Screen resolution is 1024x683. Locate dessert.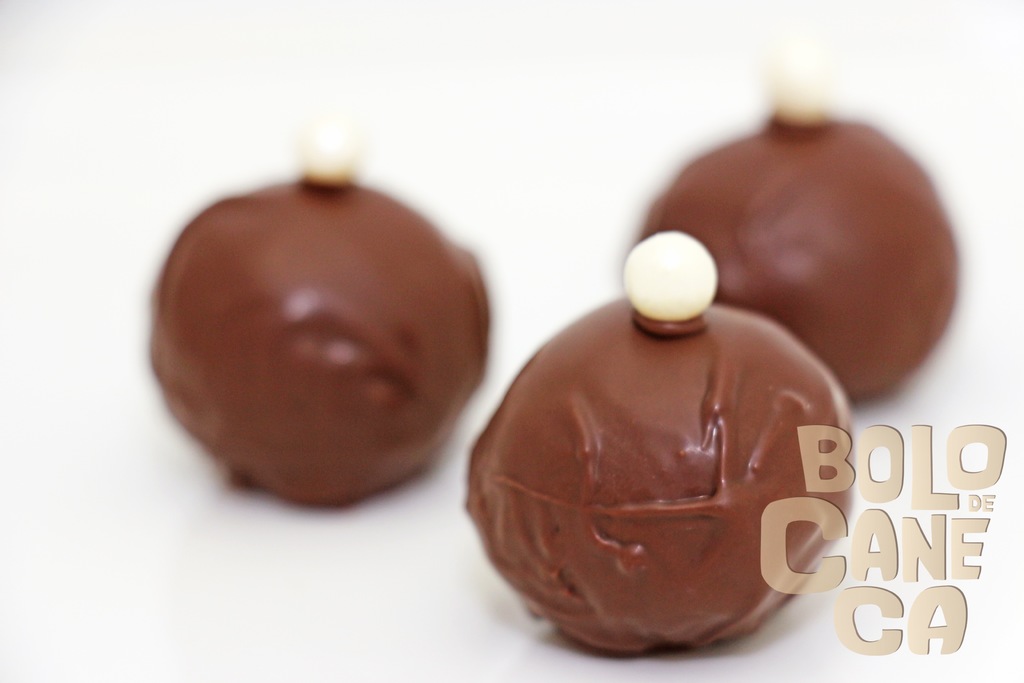
left=141, top=128, right=492, bottom=522.
